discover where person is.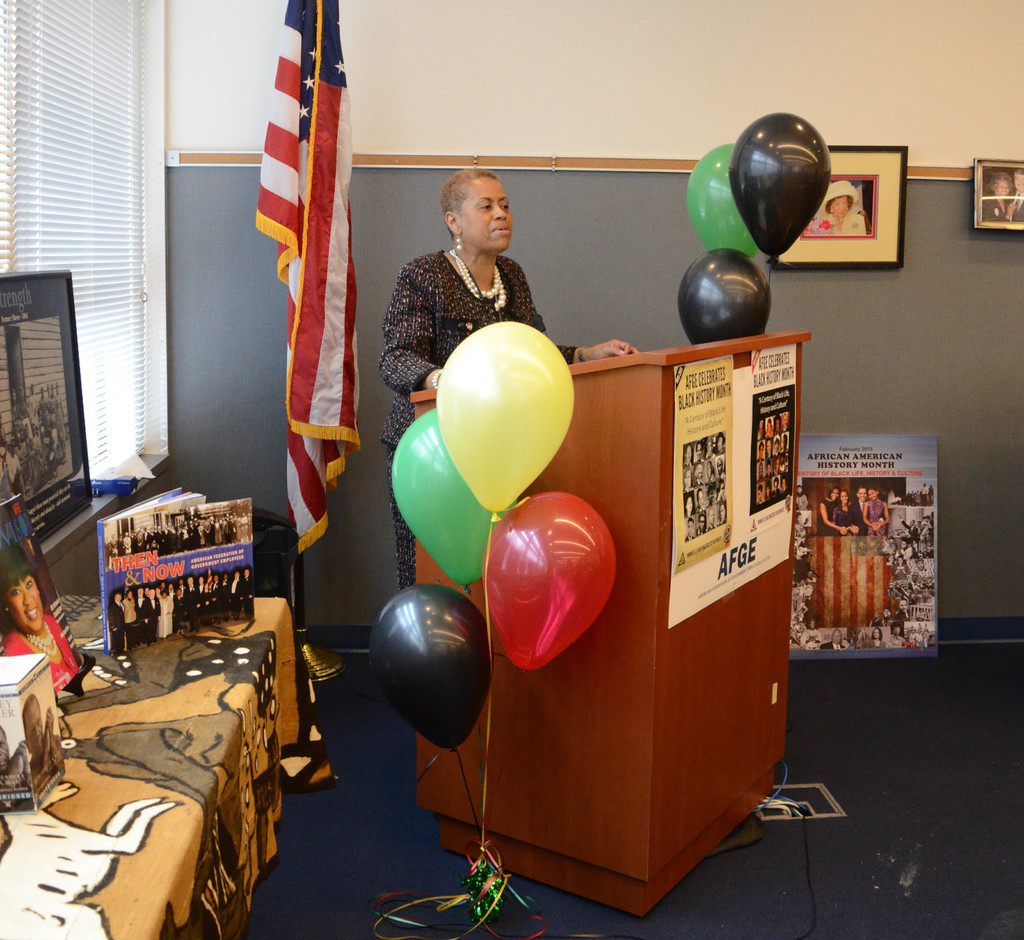
Discovered at (left=21, top=695, right=66, bottom=799).
